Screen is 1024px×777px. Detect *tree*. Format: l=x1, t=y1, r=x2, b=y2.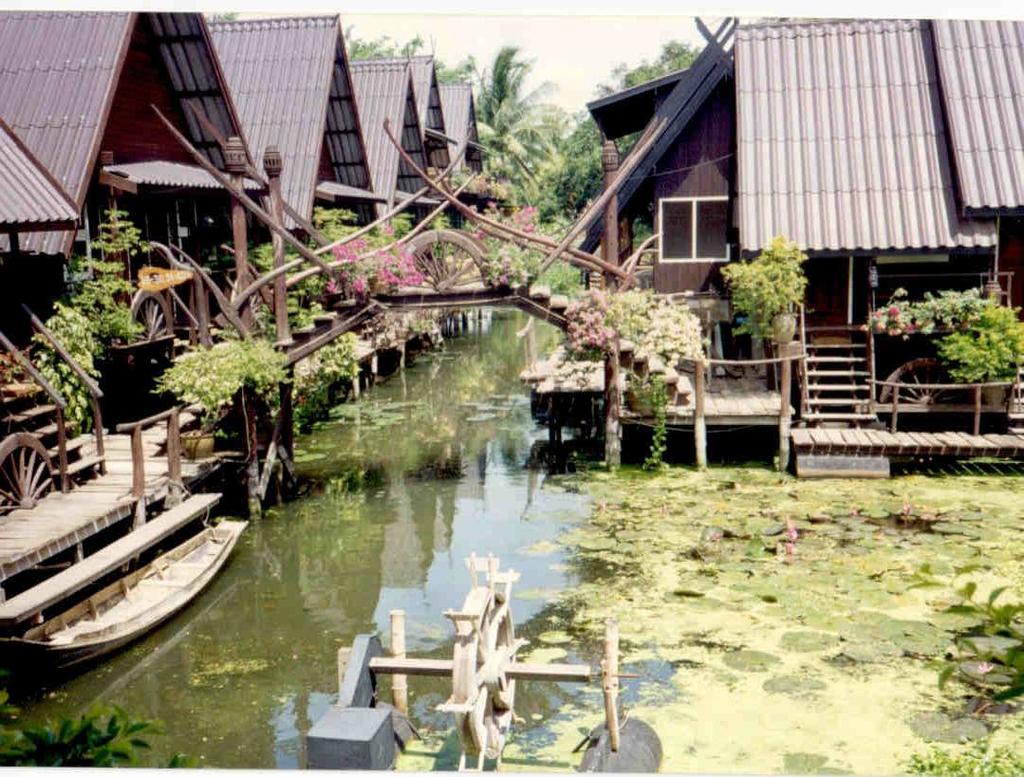
l=711, t=232, r=819, b=345.
